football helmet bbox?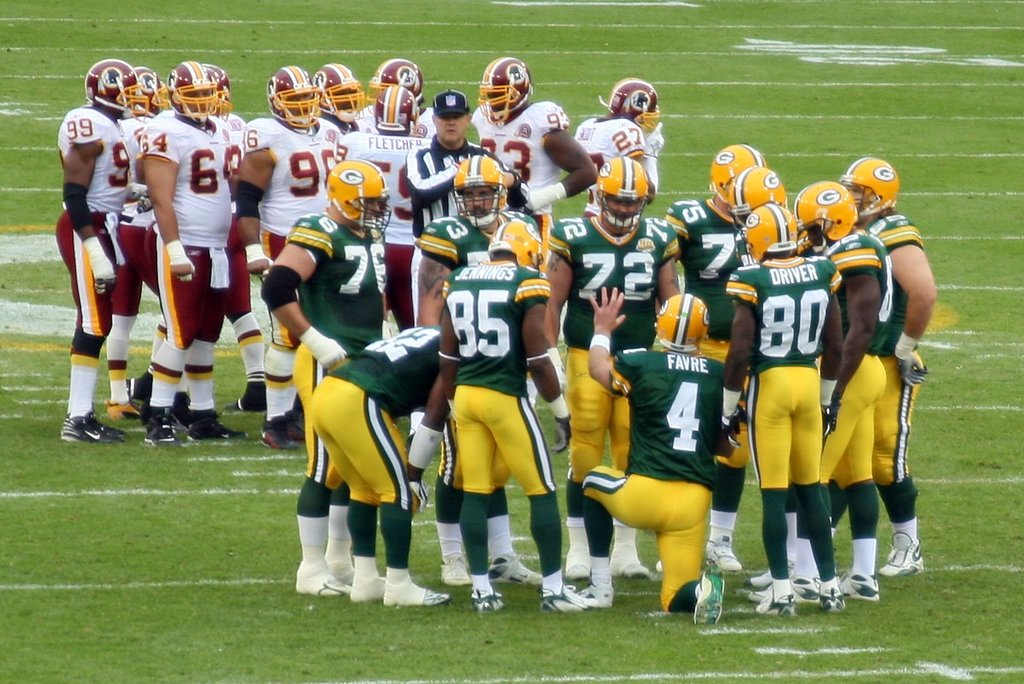
detection(486, 214, 547, 271)
